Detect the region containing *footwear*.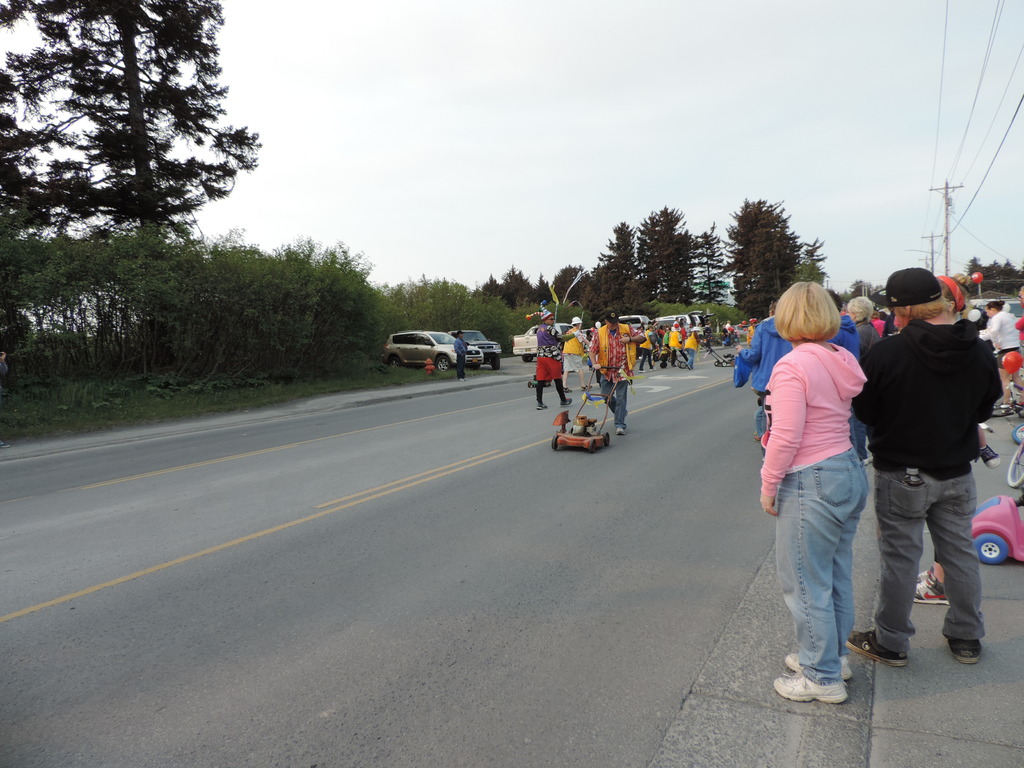
[561,385,573,394].
